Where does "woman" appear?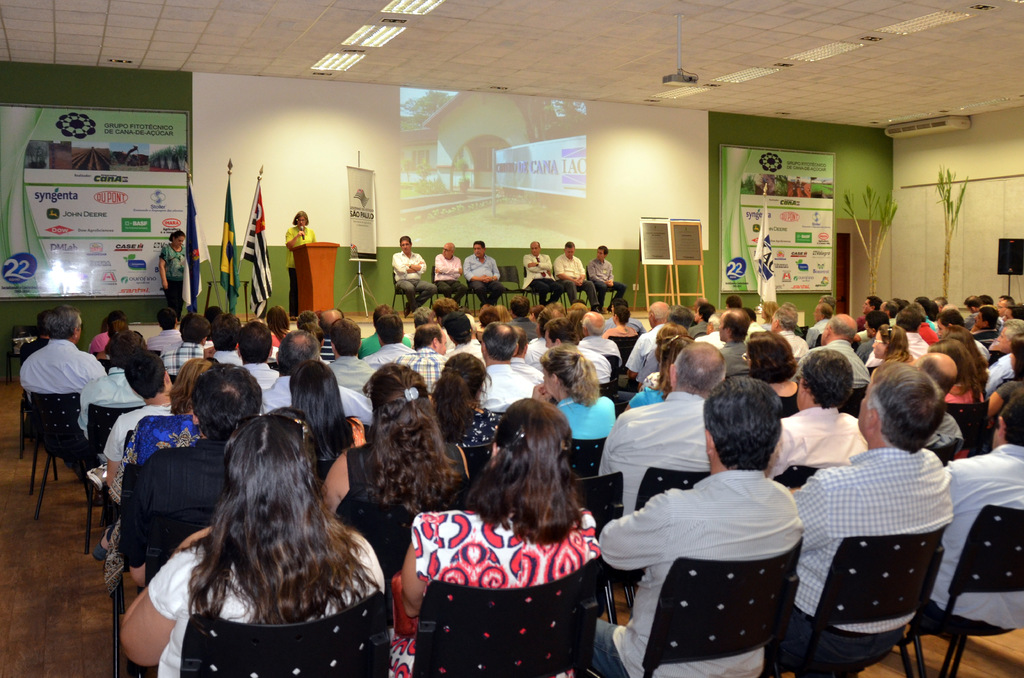
Appears at (x1=394, y1=399, x2=604, y2=677).
